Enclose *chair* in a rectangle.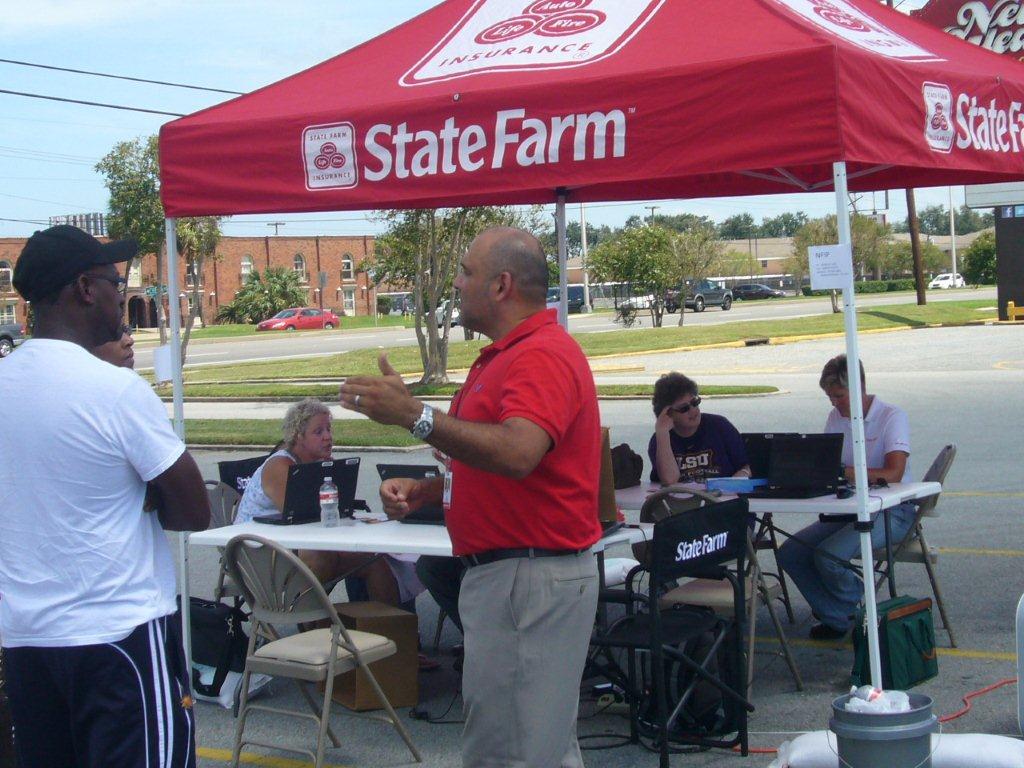
region(197, 478, 262, 616).
